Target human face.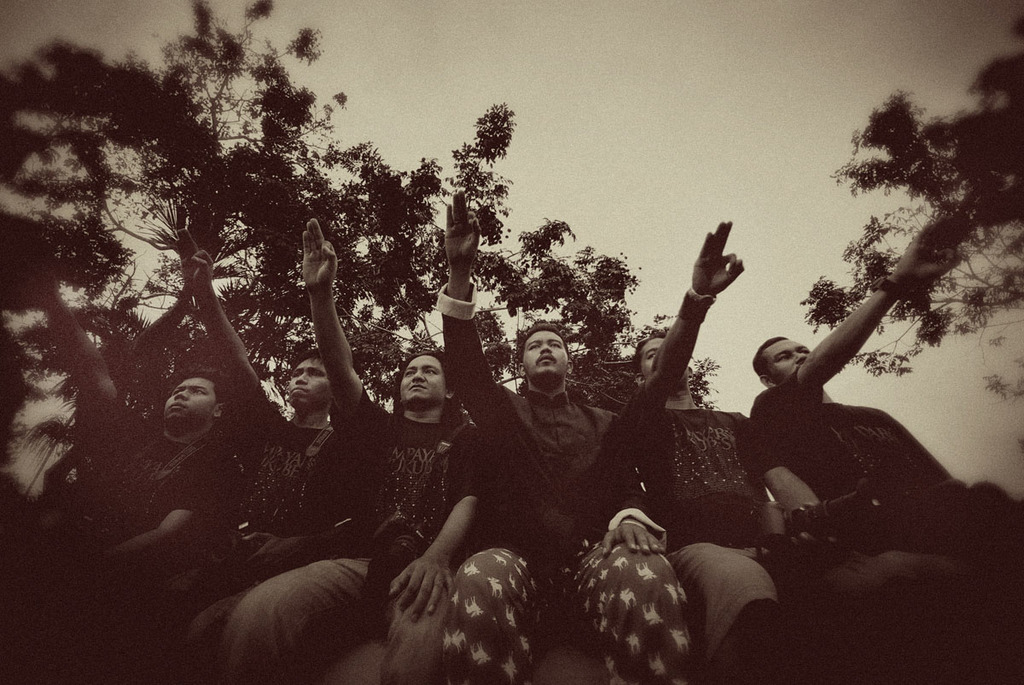
Target region: <region>766, 335, 806, 373</region>.
